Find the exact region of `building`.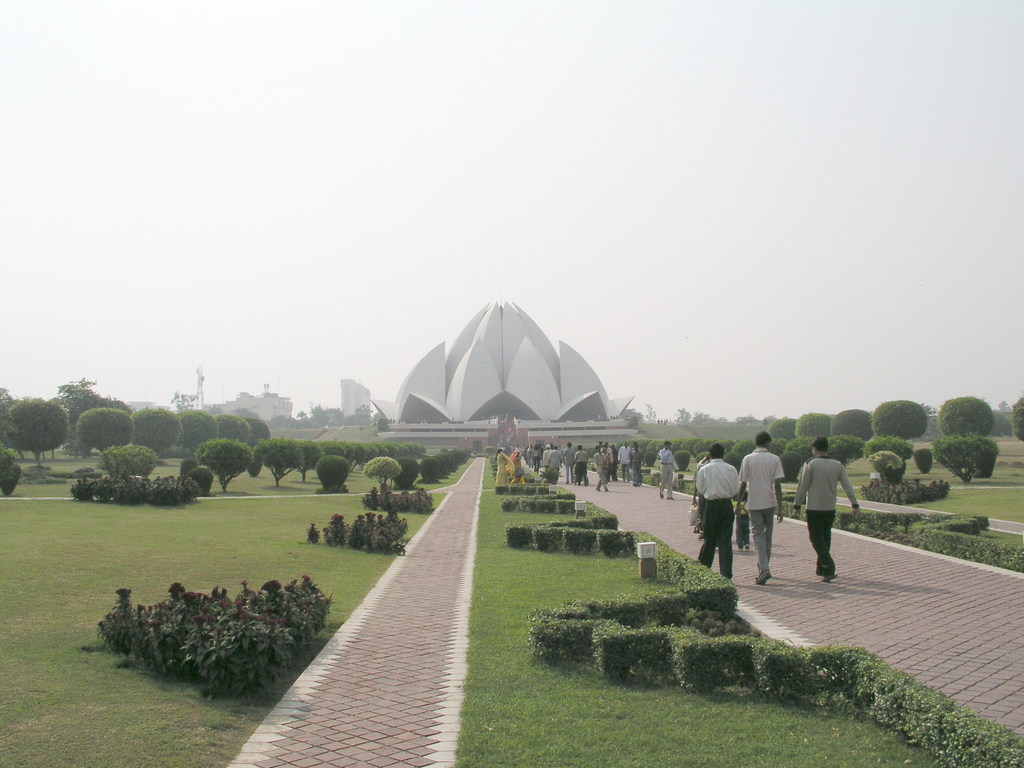
Exact region: (218, 388, 293, 425).
